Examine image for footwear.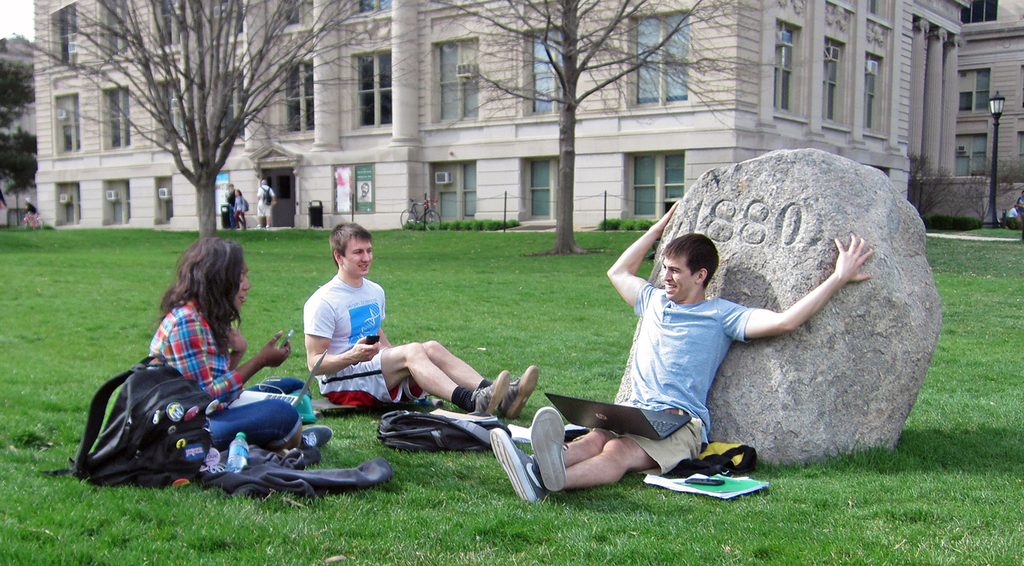
Examination result: x1=302, y1=427, x2=336, y2=454.
